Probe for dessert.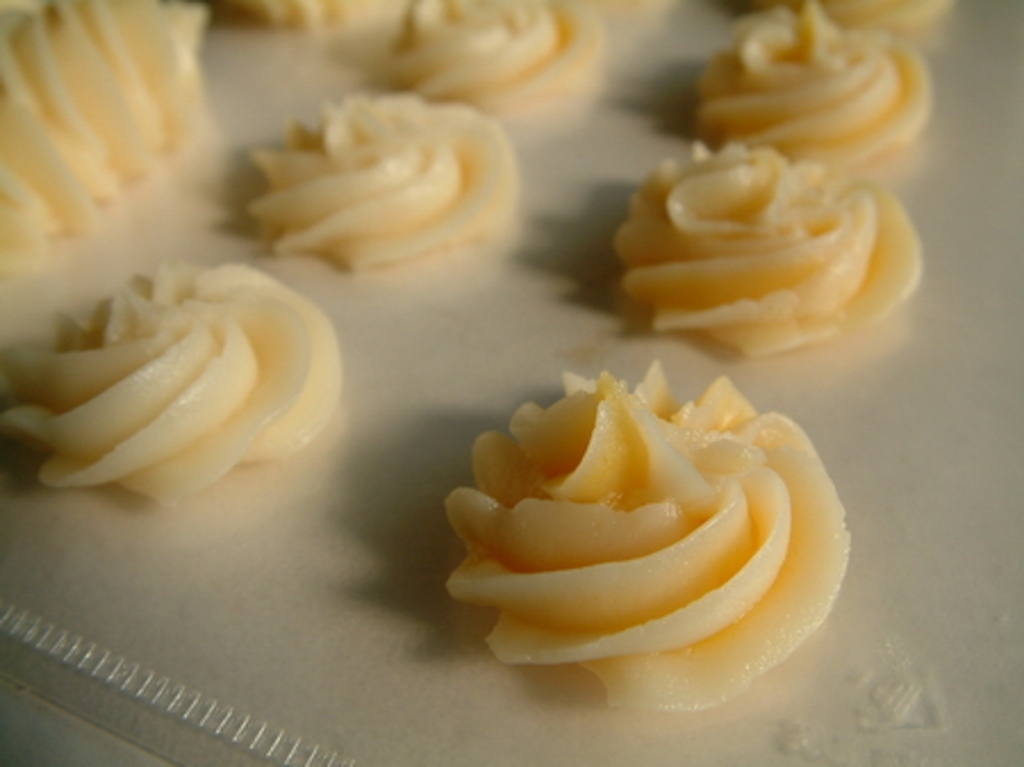
Probe result: bbox=[246, 89, 517, 264].
